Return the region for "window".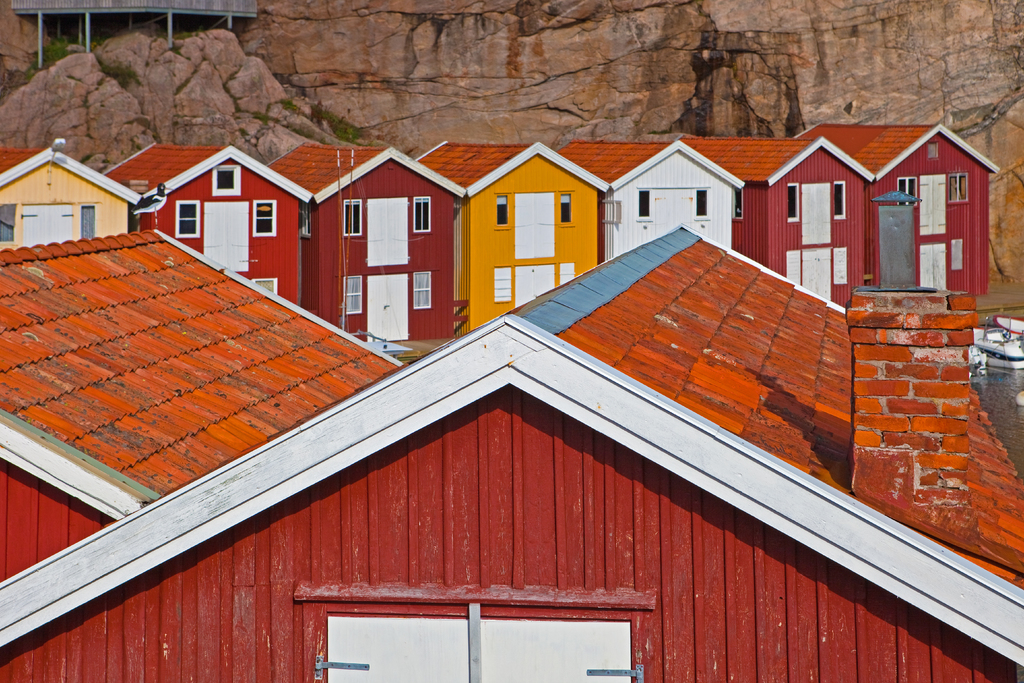
Rect(253, 277, 282, 294).
